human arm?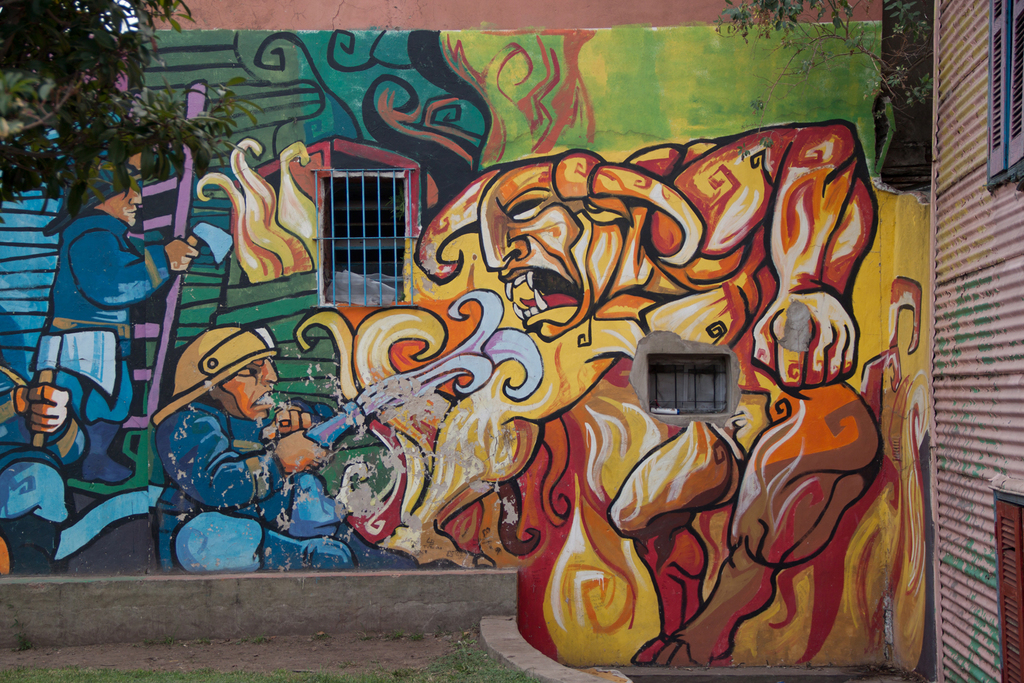
x1=271, y1=425, x2=328, y2=474
